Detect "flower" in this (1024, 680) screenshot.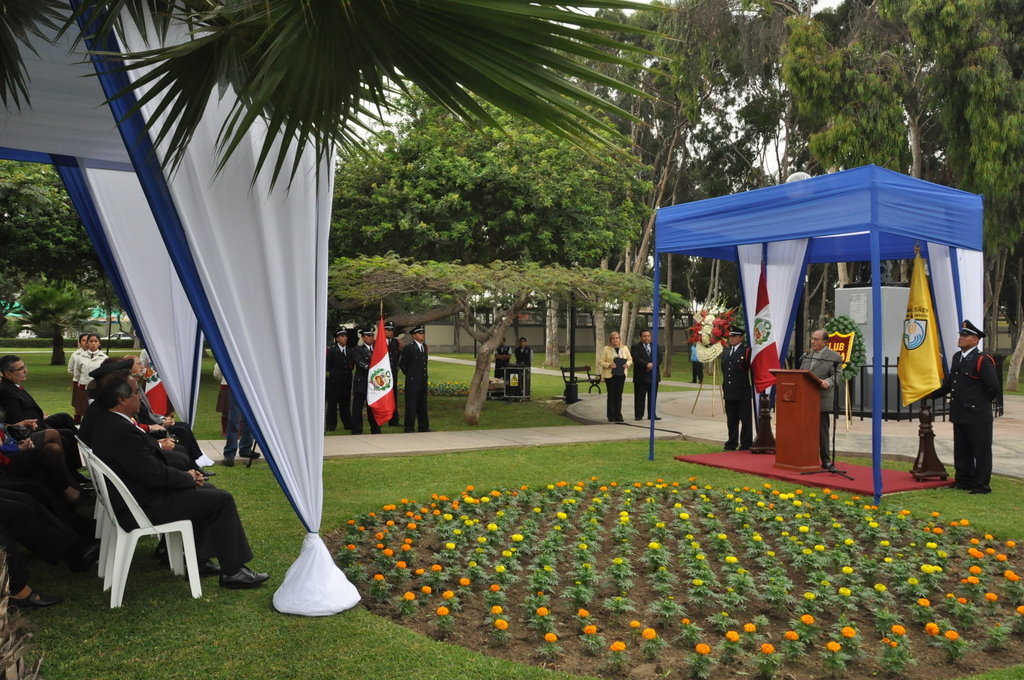
Detection: {"x1": 450, "y1": 504, "x2": 460, "y2": 510}.
